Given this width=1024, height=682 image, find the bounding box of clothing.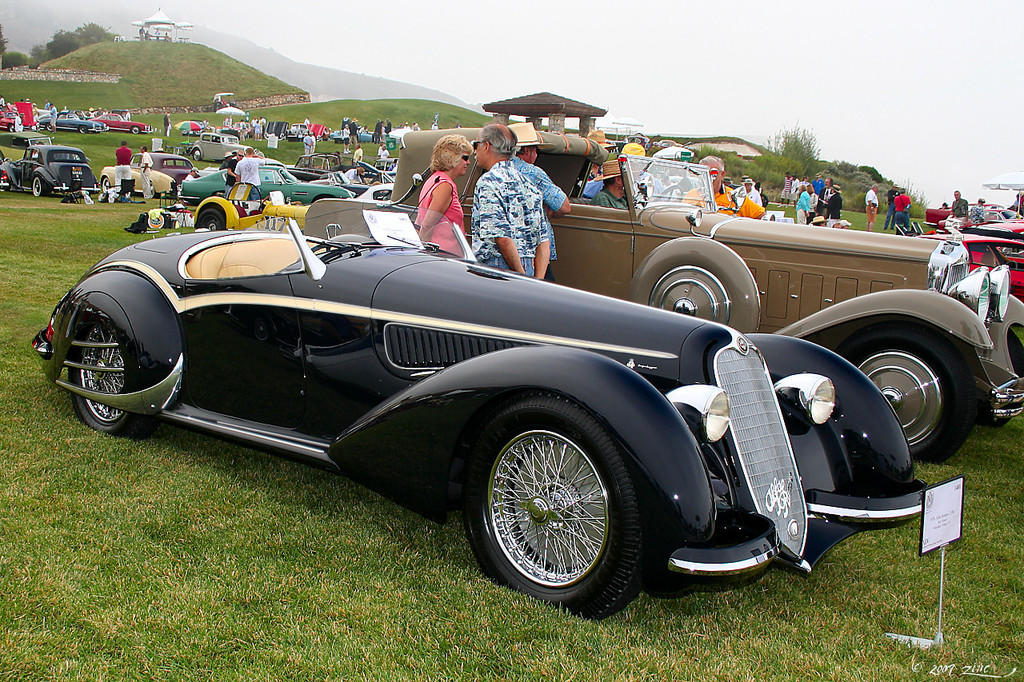
{"left": 348, "top": 168, "right": 363, "bottom": 185}.
